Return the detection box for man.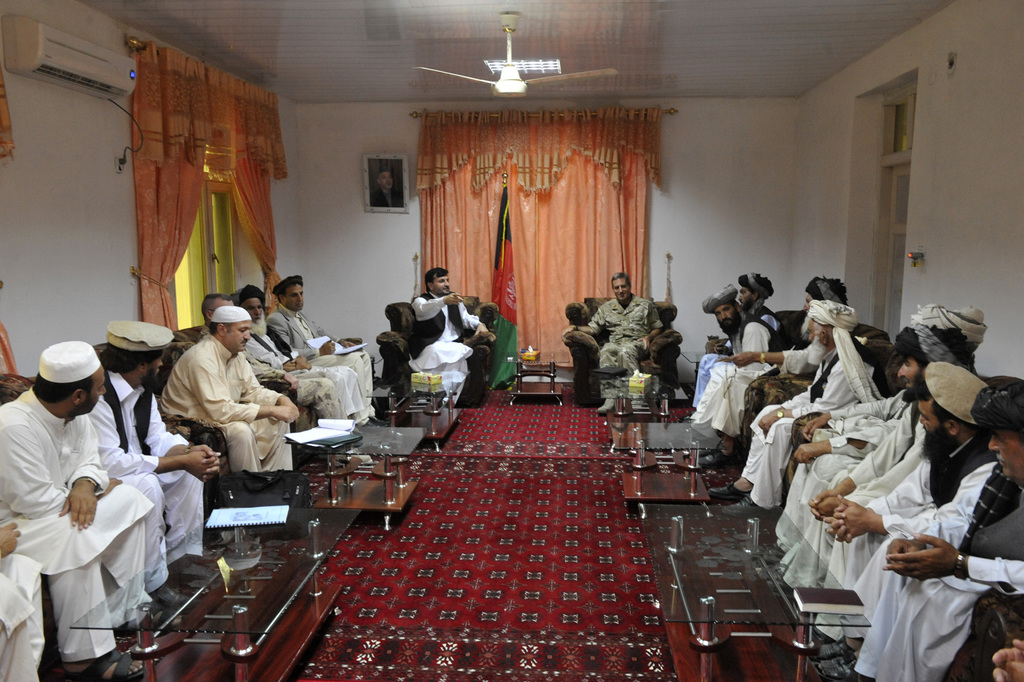
left=783, top=301, right=996, bottom=590.
